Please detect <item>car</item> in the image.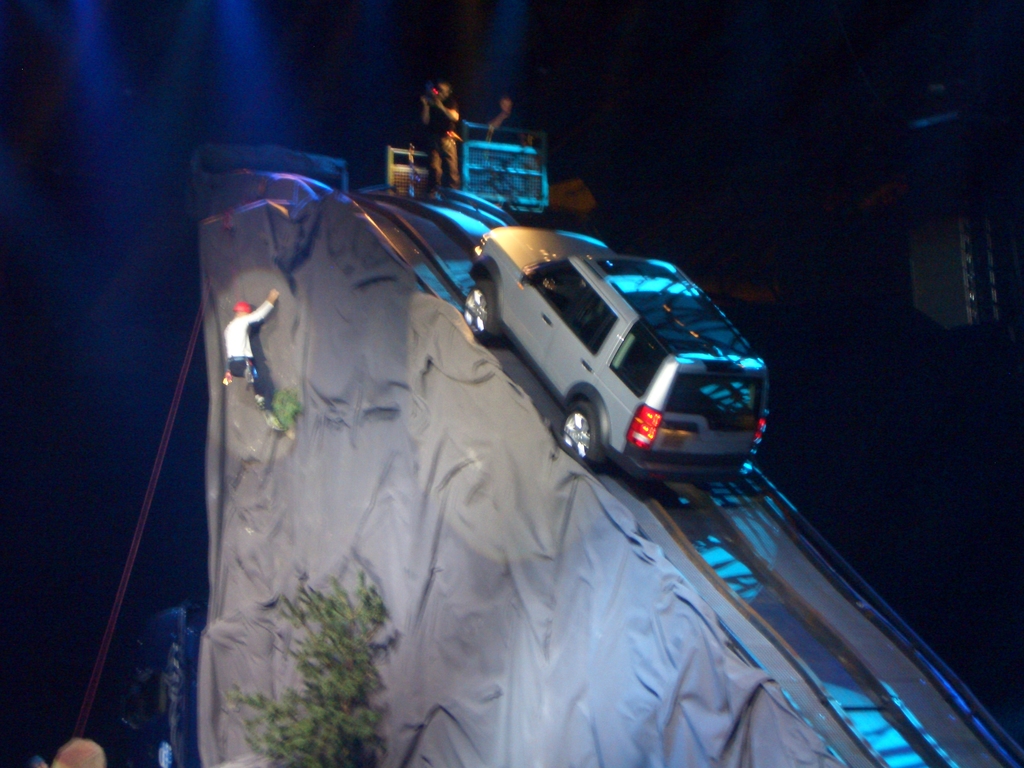
BBox(464, 223, 771, 481).
